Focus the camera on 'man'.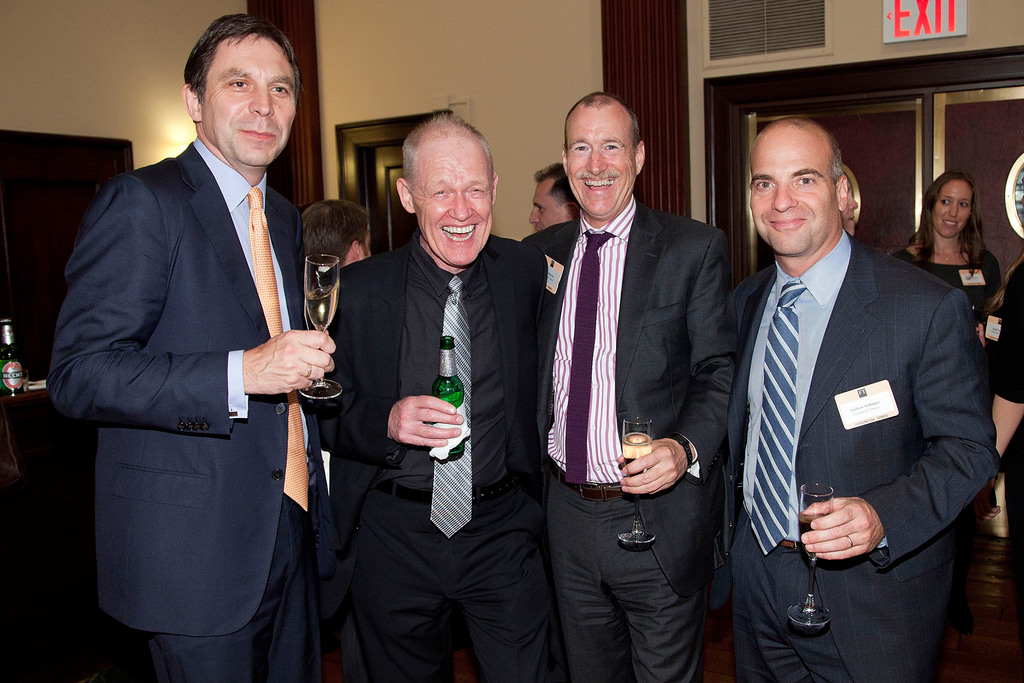
Focus region: 716 115 998 682.
